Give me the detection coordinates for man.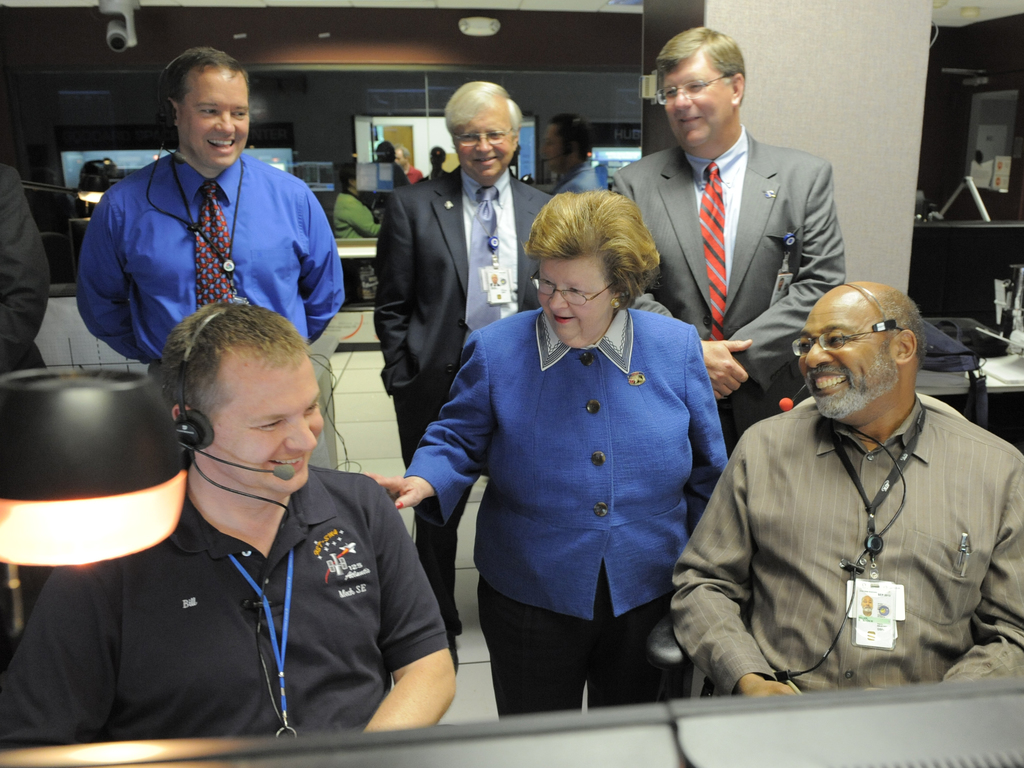
(left=680, top=246, right=1006, bottom=708).
